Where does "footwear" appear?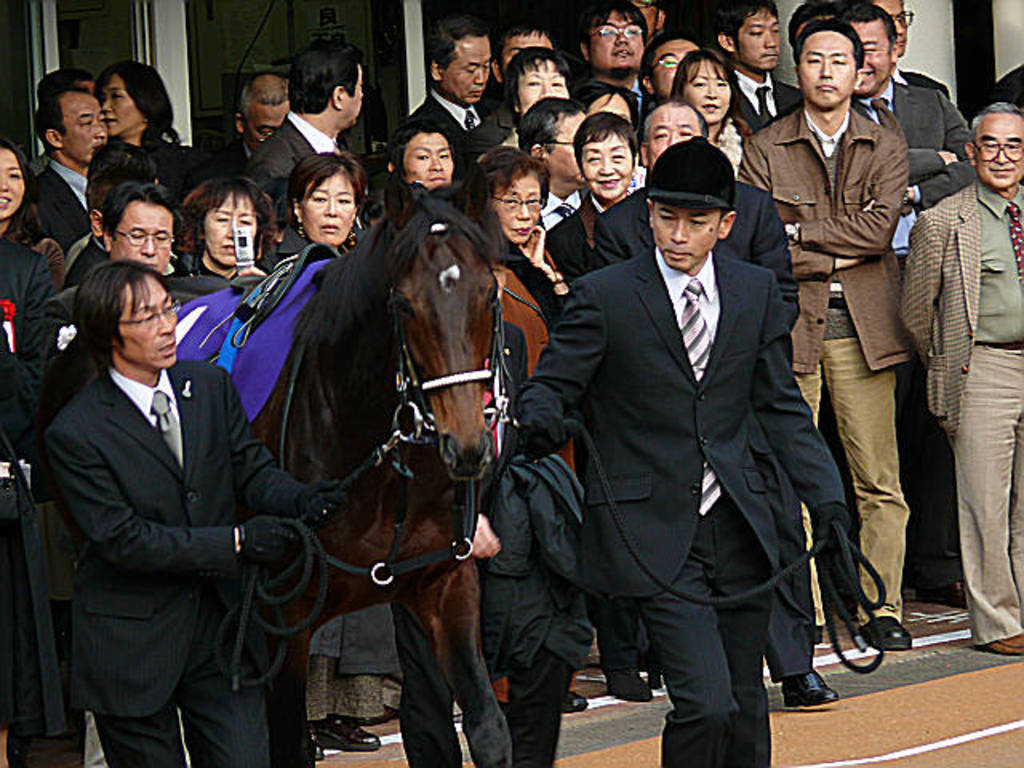
Appears at 565,688,589,715.
